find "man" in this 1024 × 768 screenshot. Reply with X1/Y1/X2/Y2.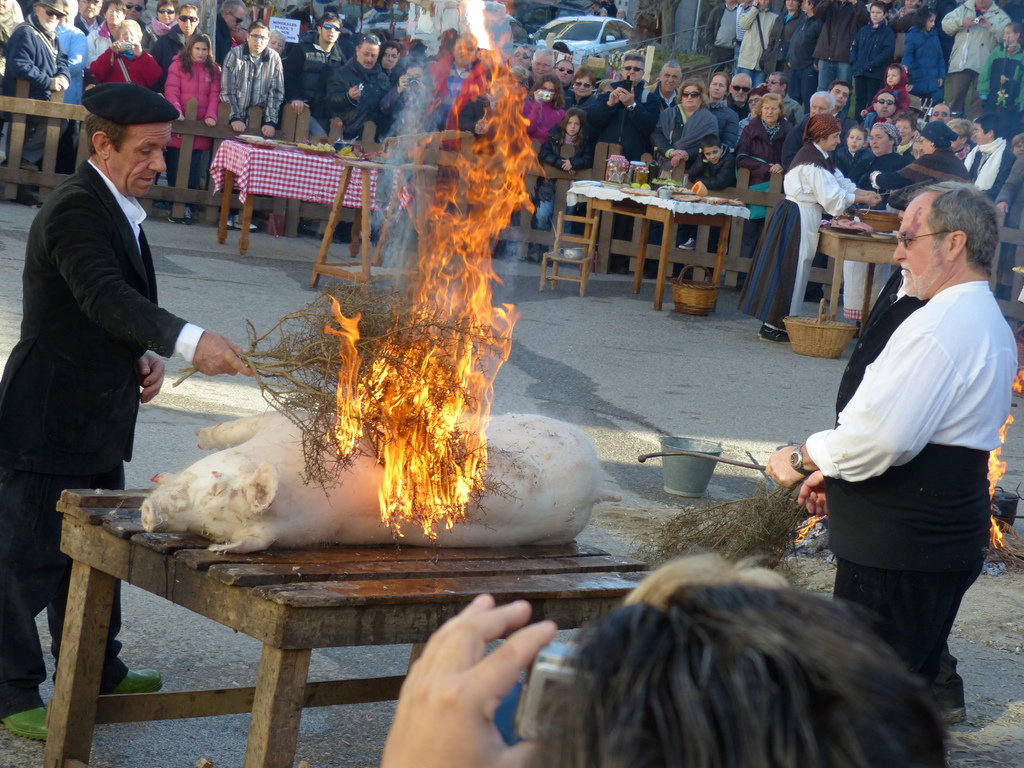
775/89/838/177.
